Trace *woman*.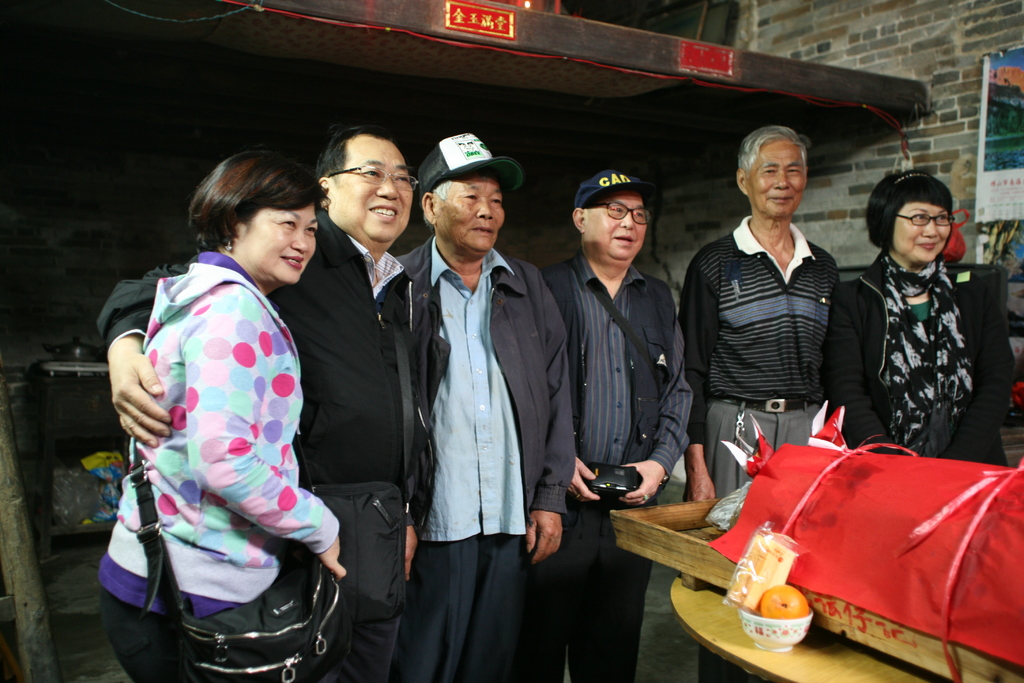
Traced to x1=104 y1=133 x2=346 y2=662.
